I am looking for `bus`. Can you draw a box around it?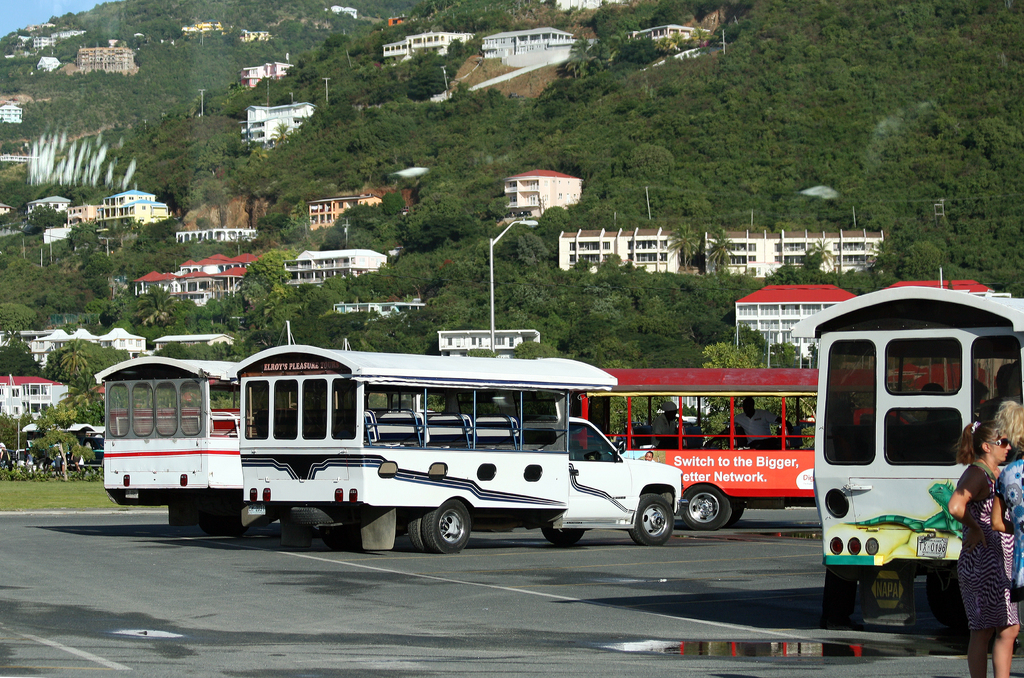
Sure, the bounding box is l=94, t=348, r=246, b=522.
